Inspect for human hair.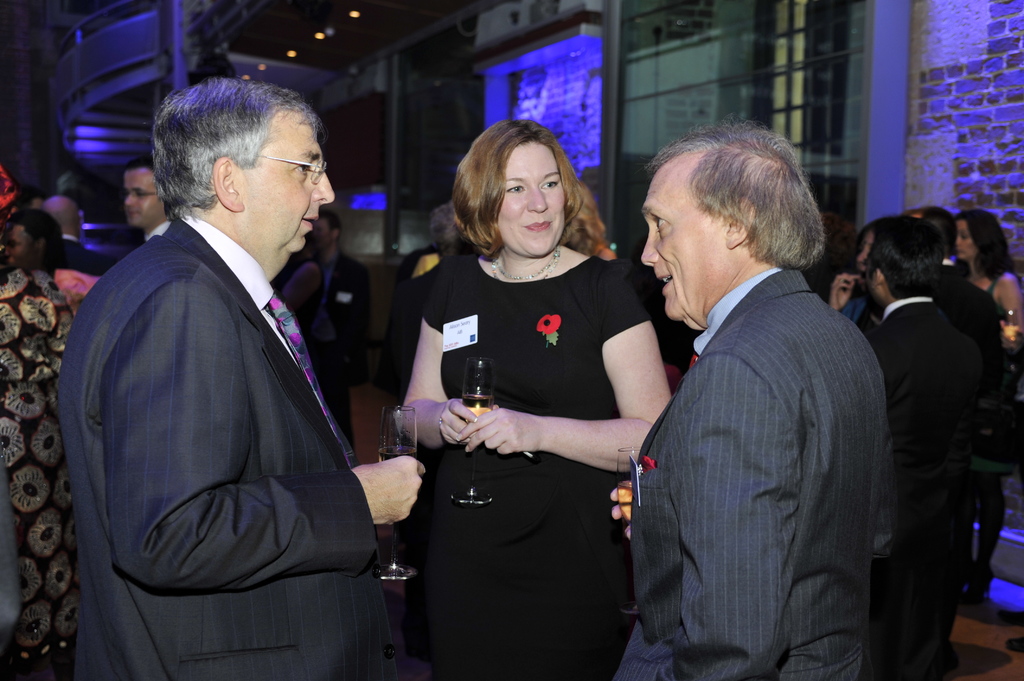
Inspection: [left=152, top=74, right=323, bottom=222].
